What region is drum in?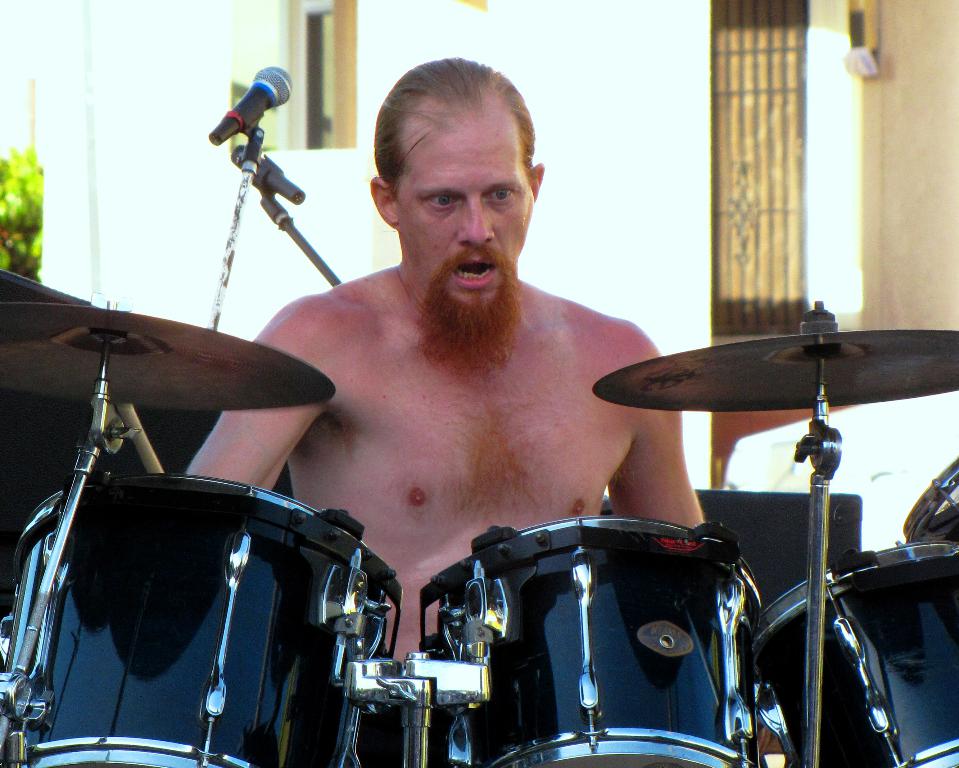
{"x1": 0, "y1": 474, "x2": 406, "y2": 767}.
